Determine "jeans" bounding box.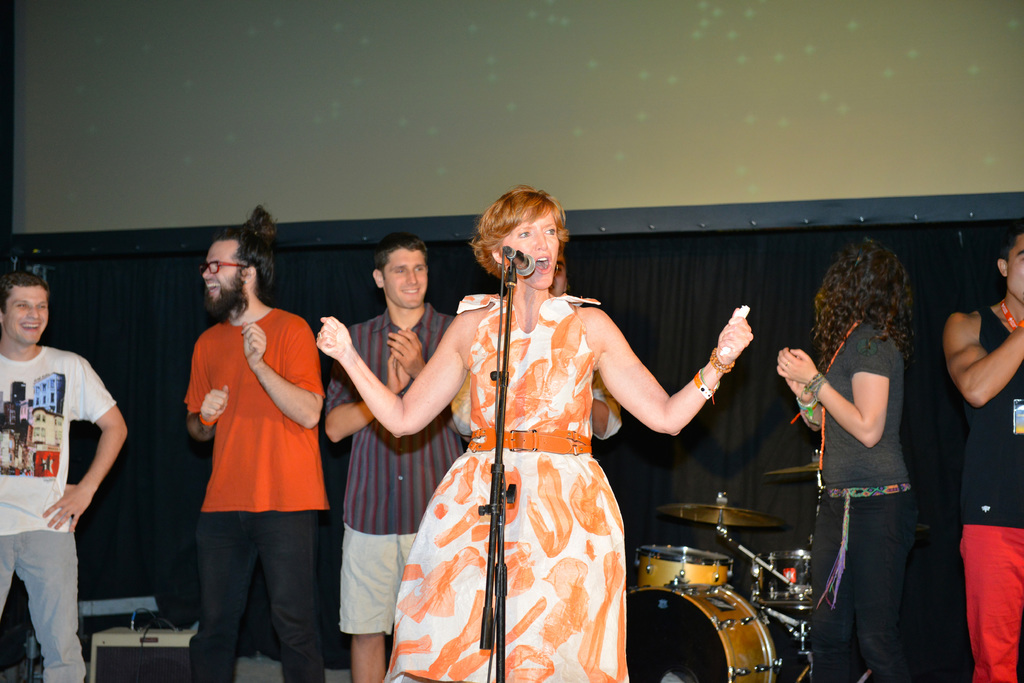
Determined: 181,502,329,677.
